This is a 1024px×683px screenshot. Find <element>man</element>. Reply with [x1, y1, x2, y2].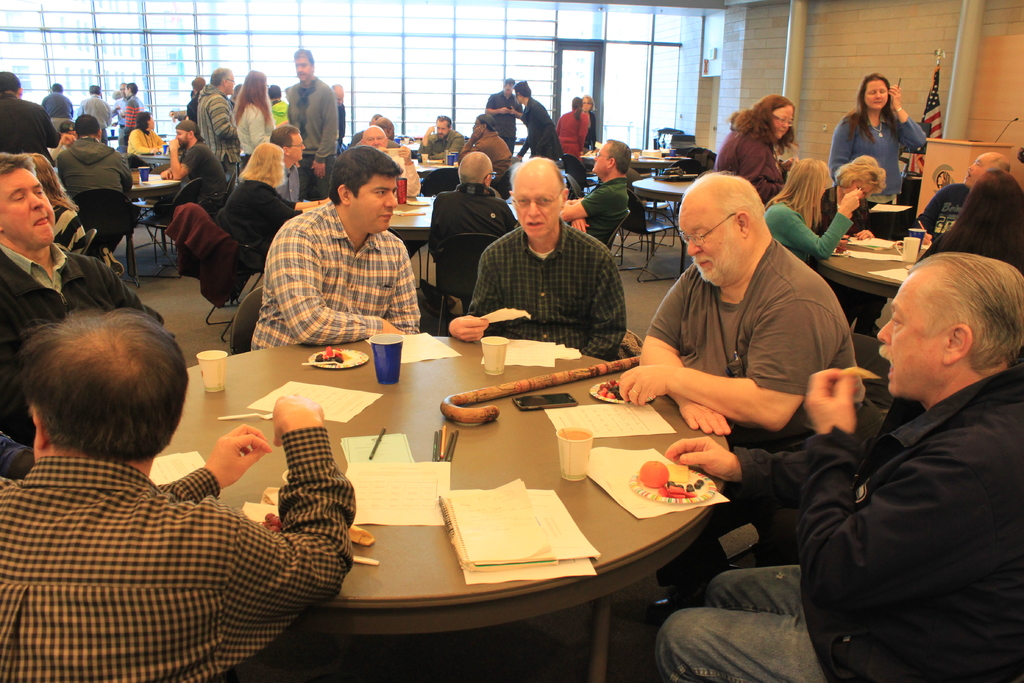
[164, 120, 227, 201].
